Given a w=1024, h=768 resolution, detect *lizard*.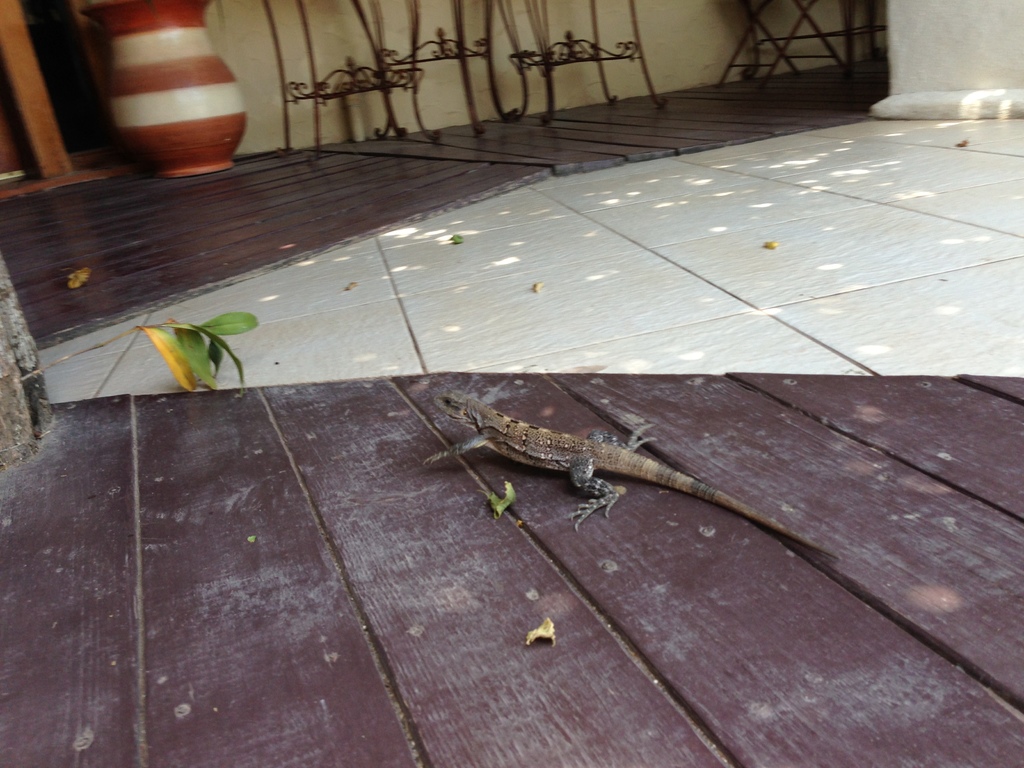
detection(426, 388, 836, 556).
